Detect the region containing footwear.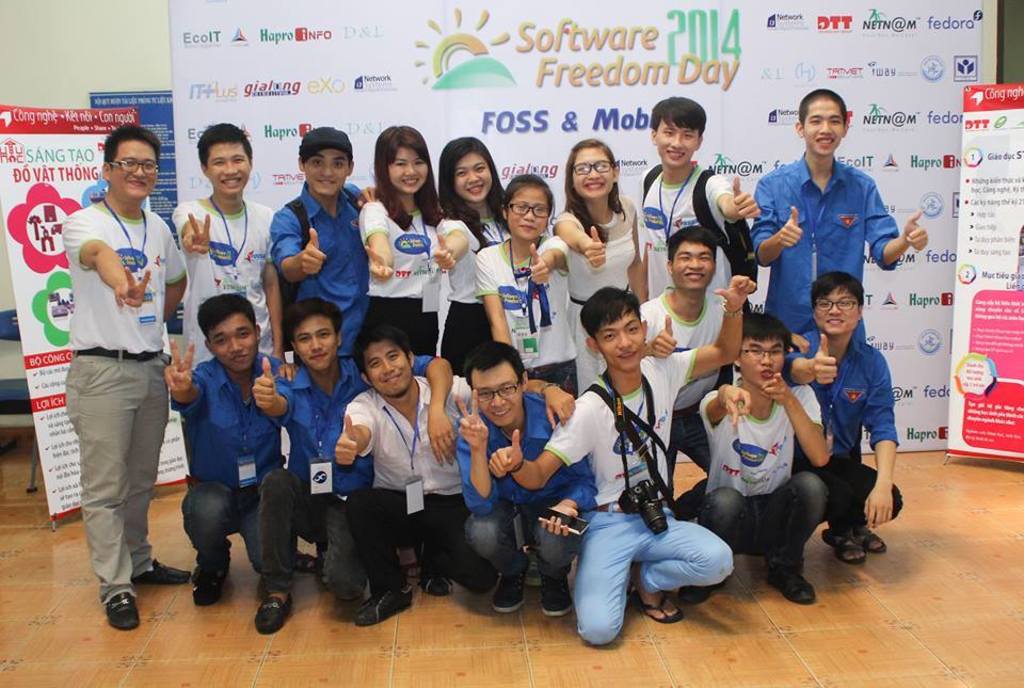
select_region(540, 570, 574, 620).
